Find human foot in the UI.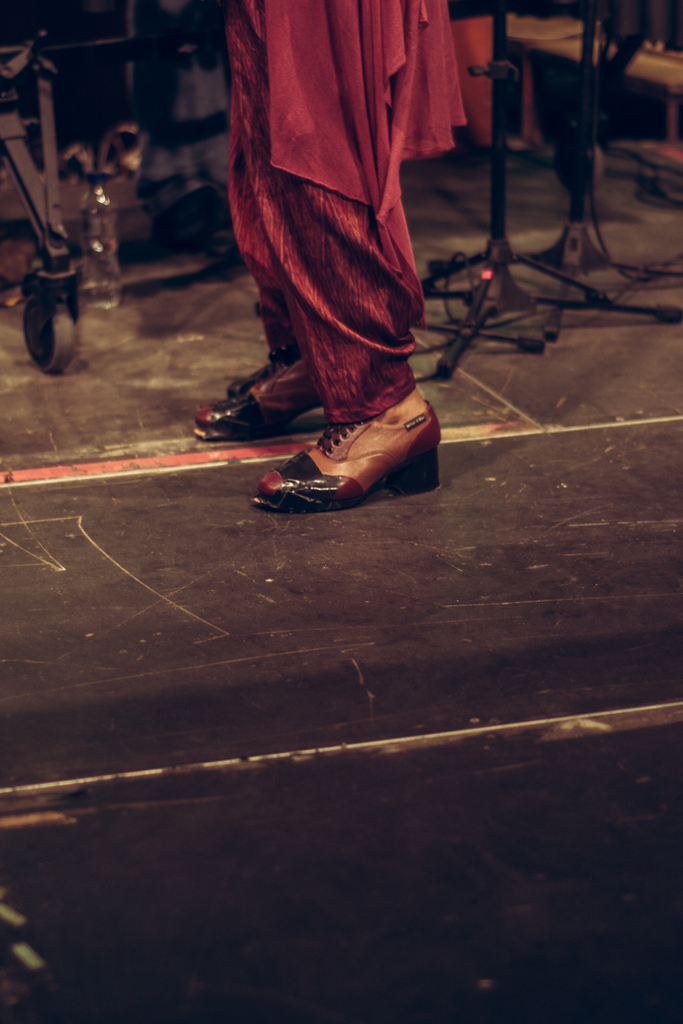
UI element at detection(247, 410, 423, 511).
